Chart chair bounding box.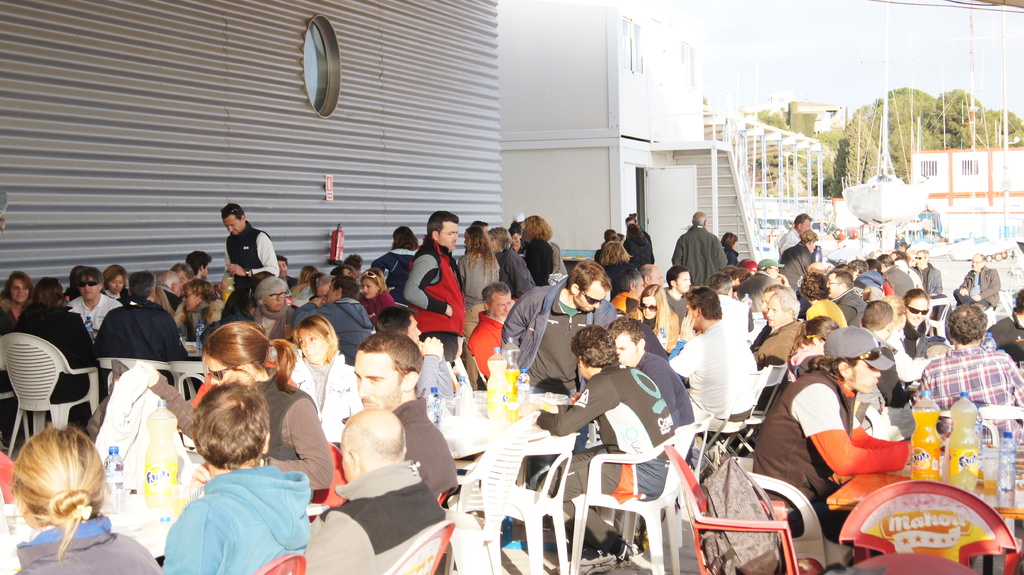
Charted: 385/524/456/574.
